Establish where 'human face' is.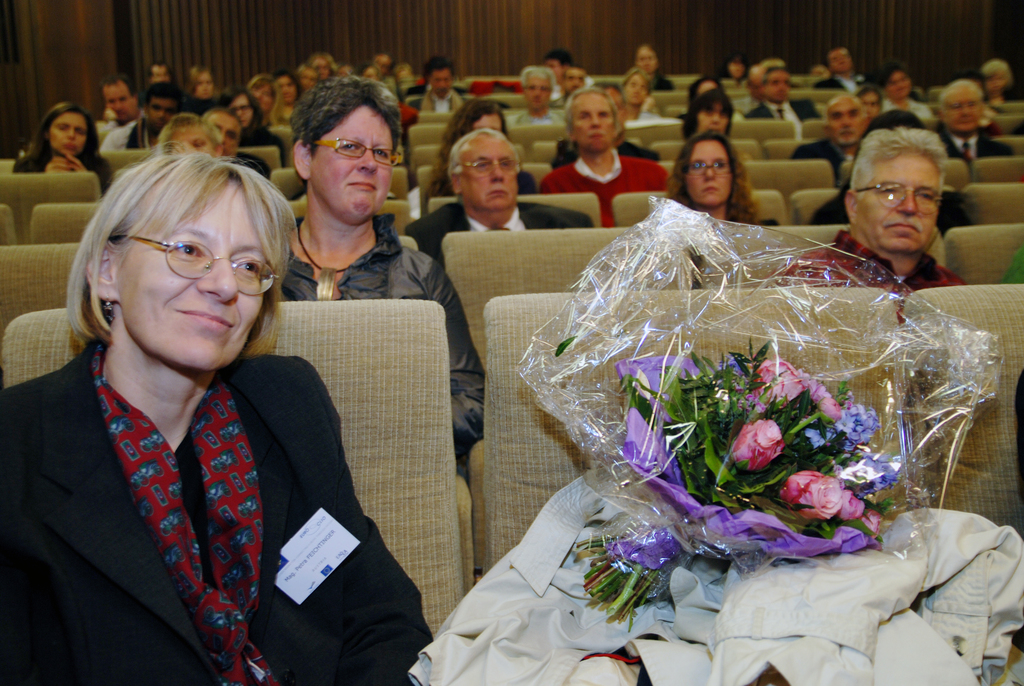
Established at 102/85/135/122.
